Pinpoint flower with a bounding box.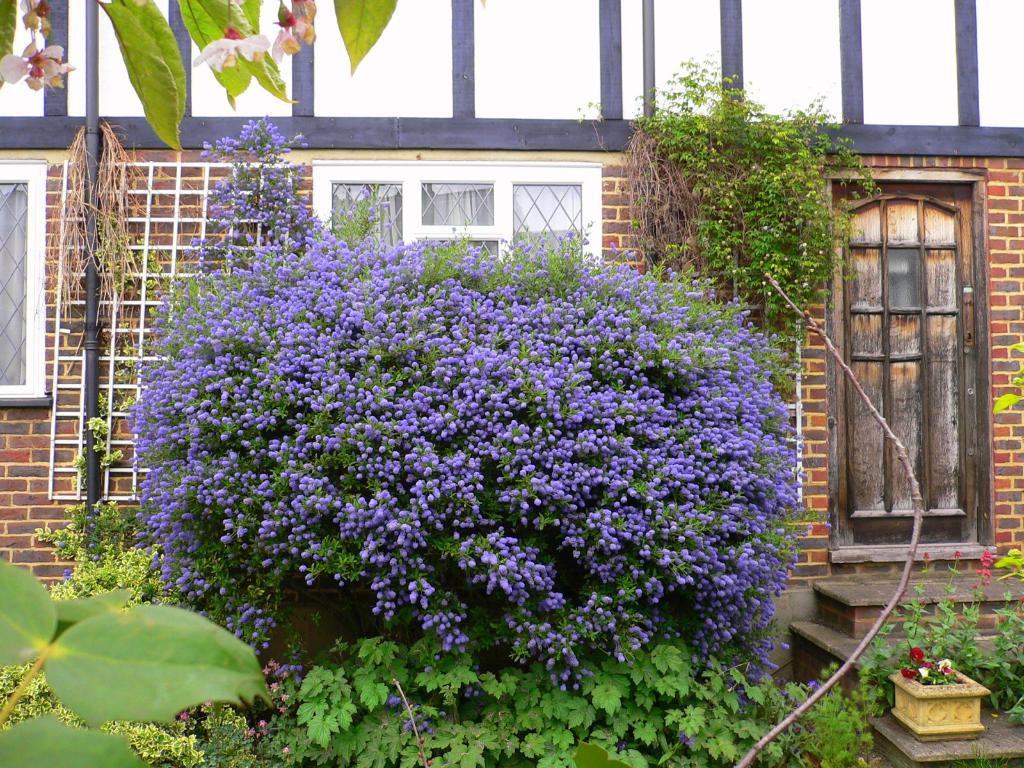
<region>0, 0, 70, 93</region>.
